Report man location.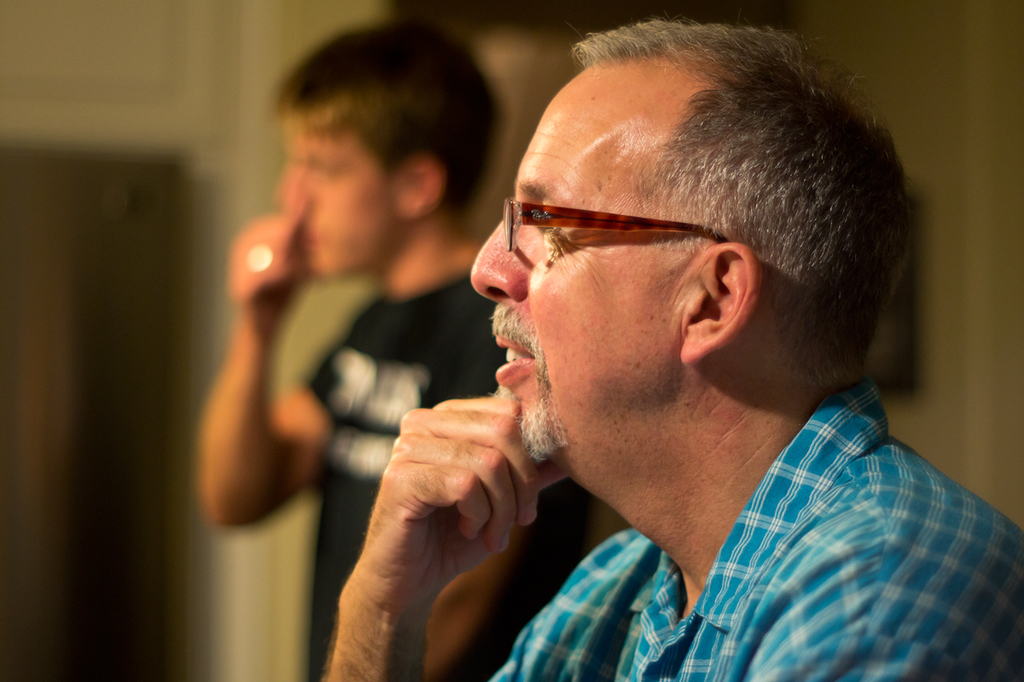
Report: select_region(208, 25, 660, 681).
